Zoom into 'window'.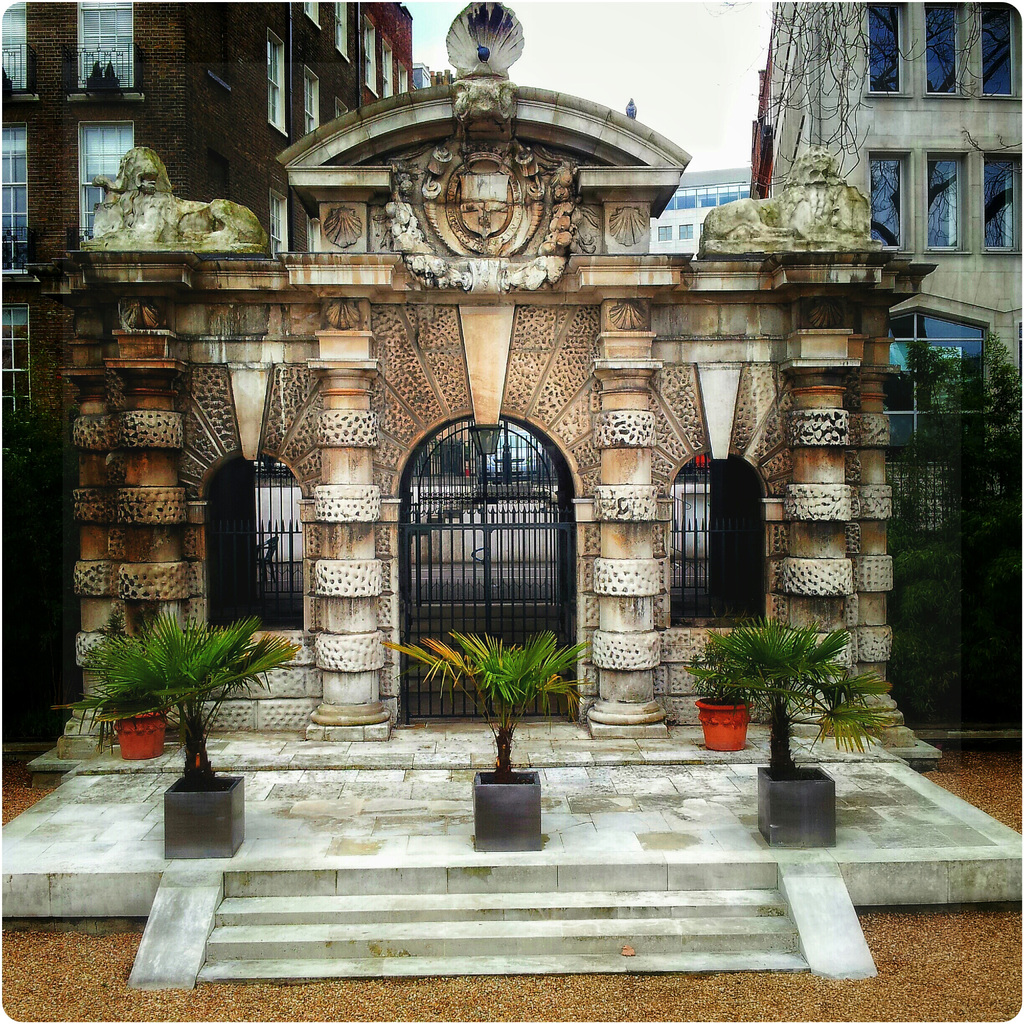
Zoom target: bbox(378, 40, 387, 100).
